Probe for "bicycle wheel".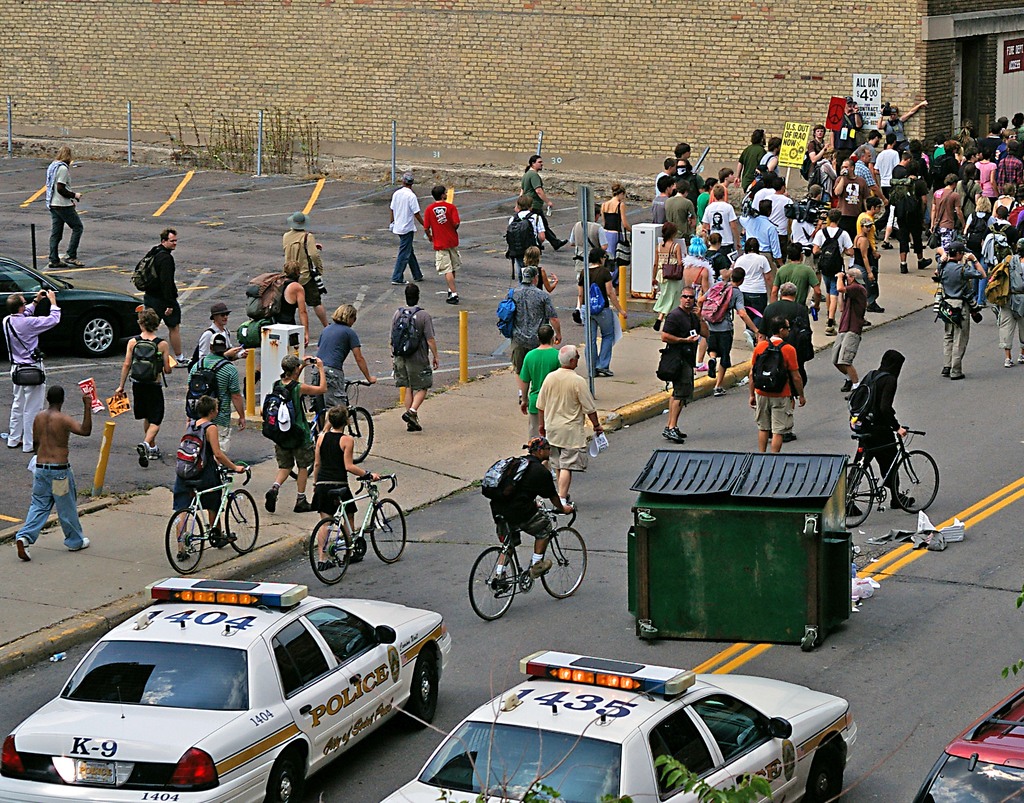
Probe result: [843,468,872,529].
